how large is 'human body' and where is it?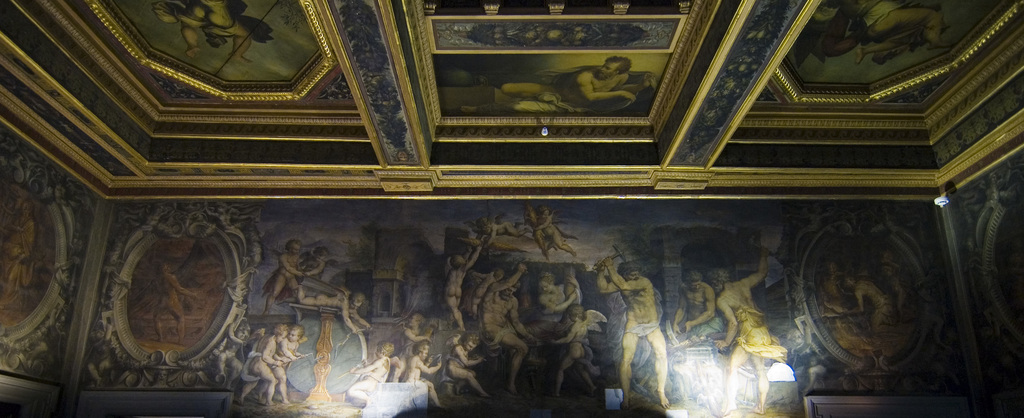
Bounding box: (275,326,301,402).
